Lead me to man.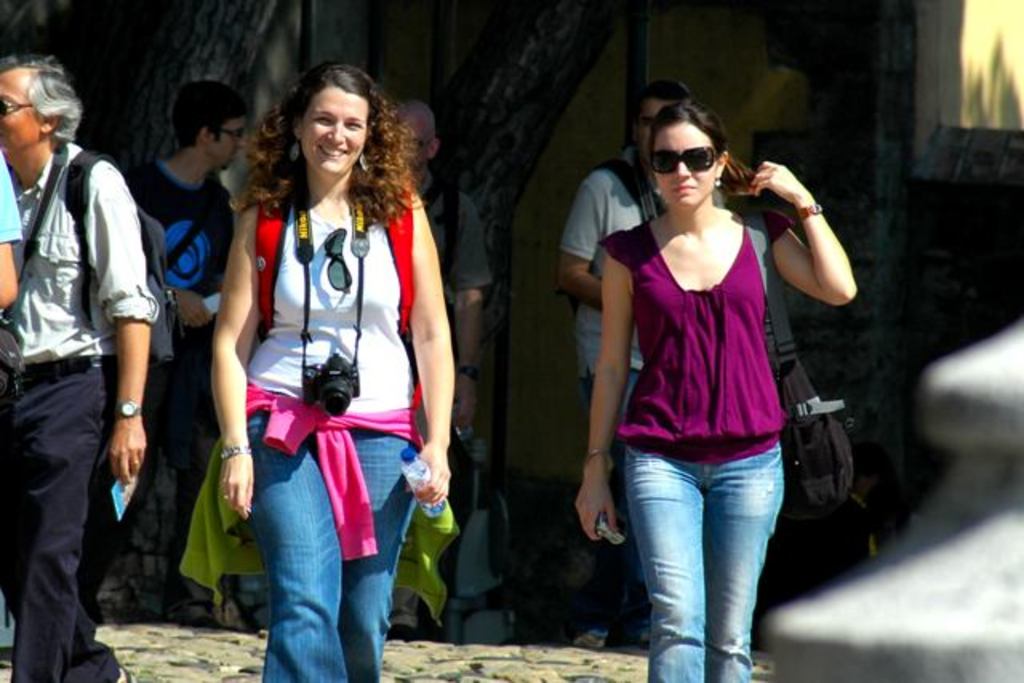
Lead to [x1=0, y1=54, x2=166, y2=681].
